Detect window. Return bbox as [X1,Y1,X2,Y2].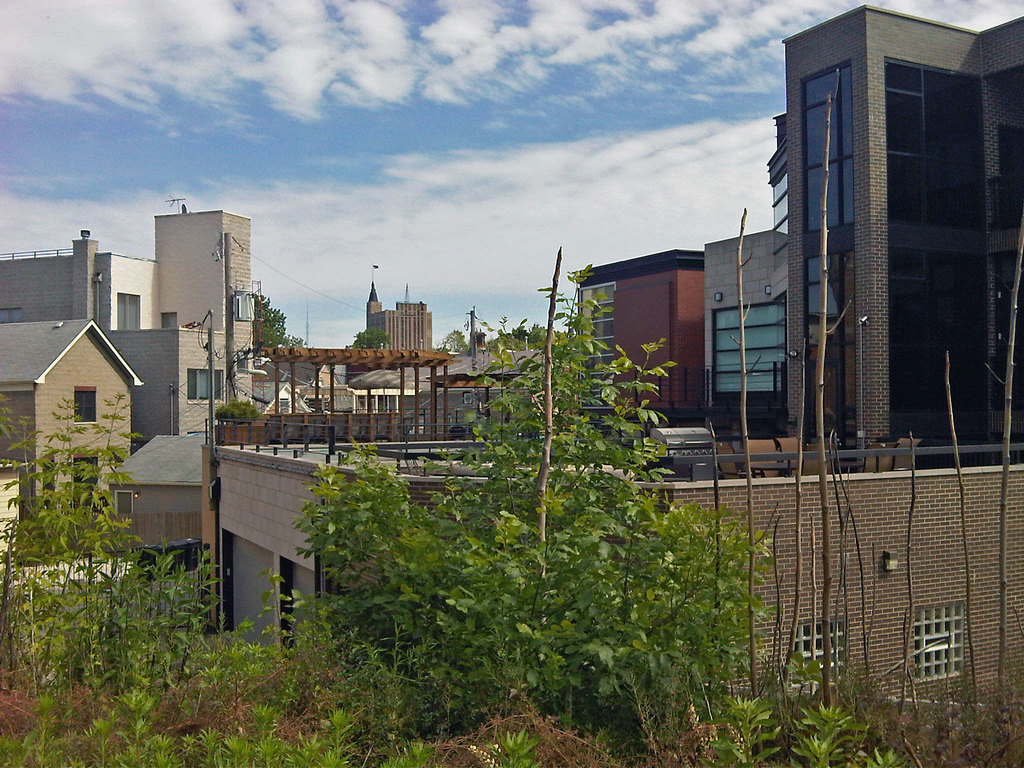
[0,307,21,323].
